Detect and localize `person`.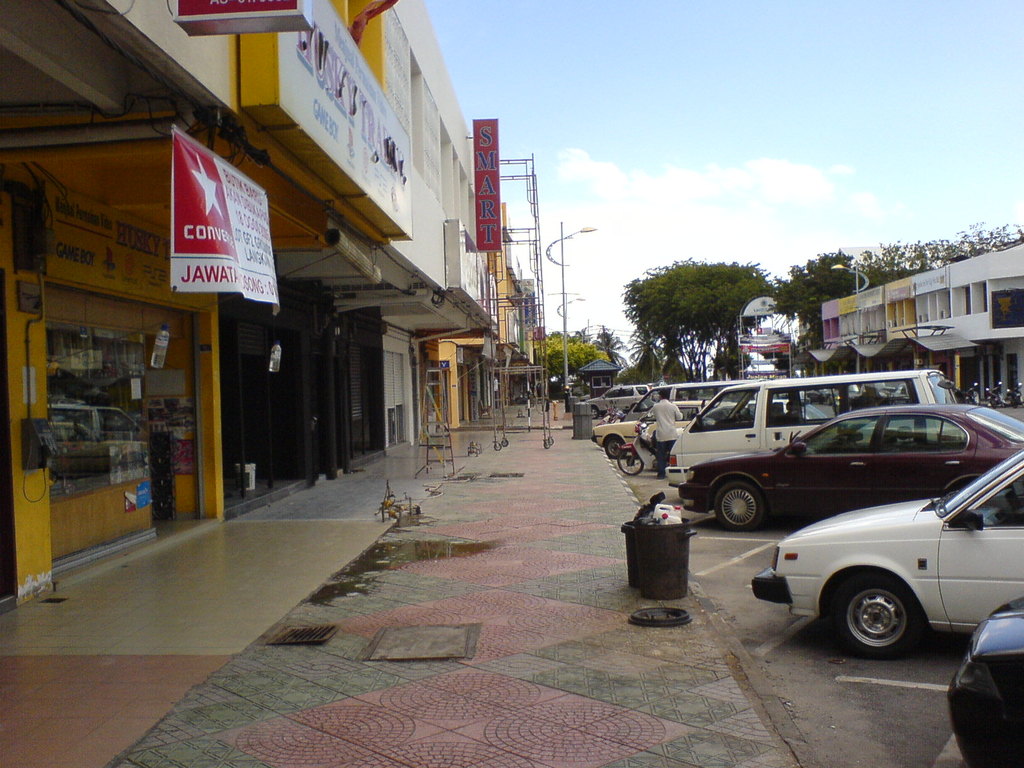
Localized at left=644, top=390, right=686, bottom=479.
